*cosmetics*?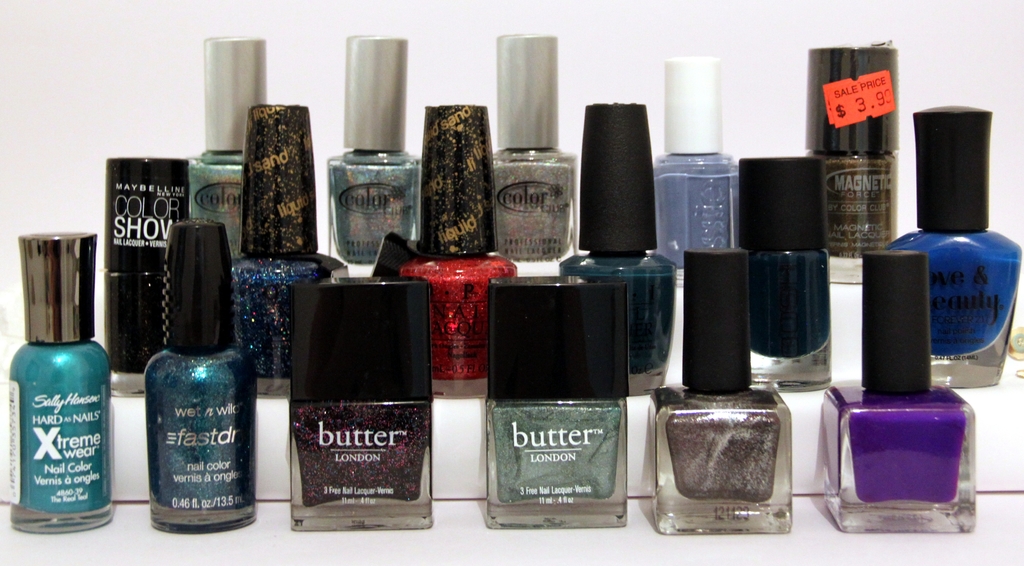
x1=230 y1=100 x2=348 y2=394
